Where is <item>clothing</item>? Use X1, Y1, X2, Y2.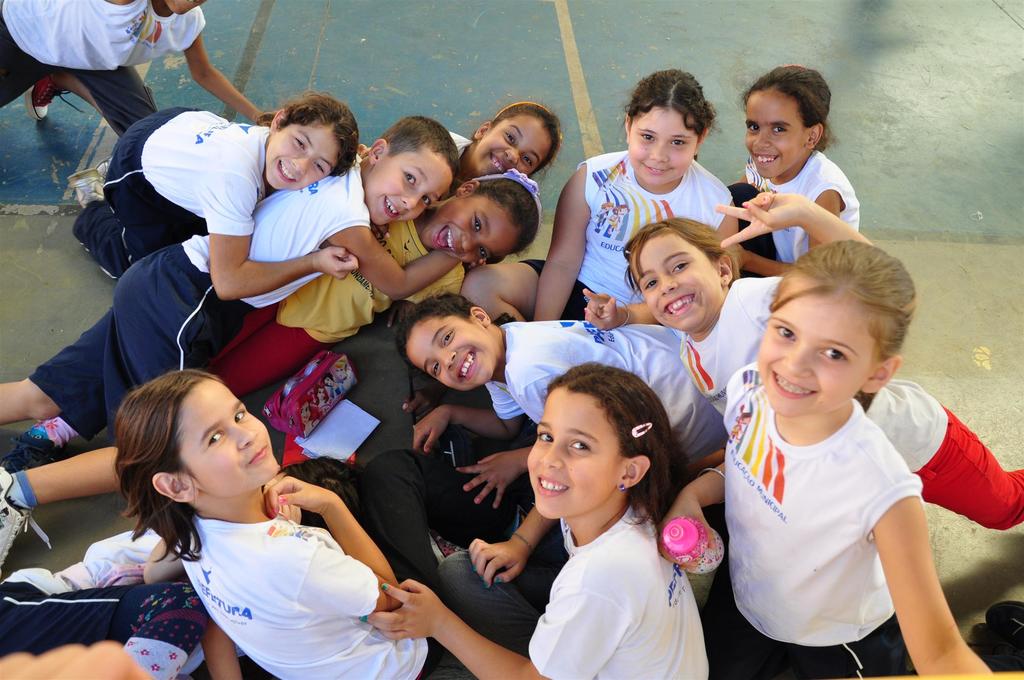
120, 469, 397, 656.
